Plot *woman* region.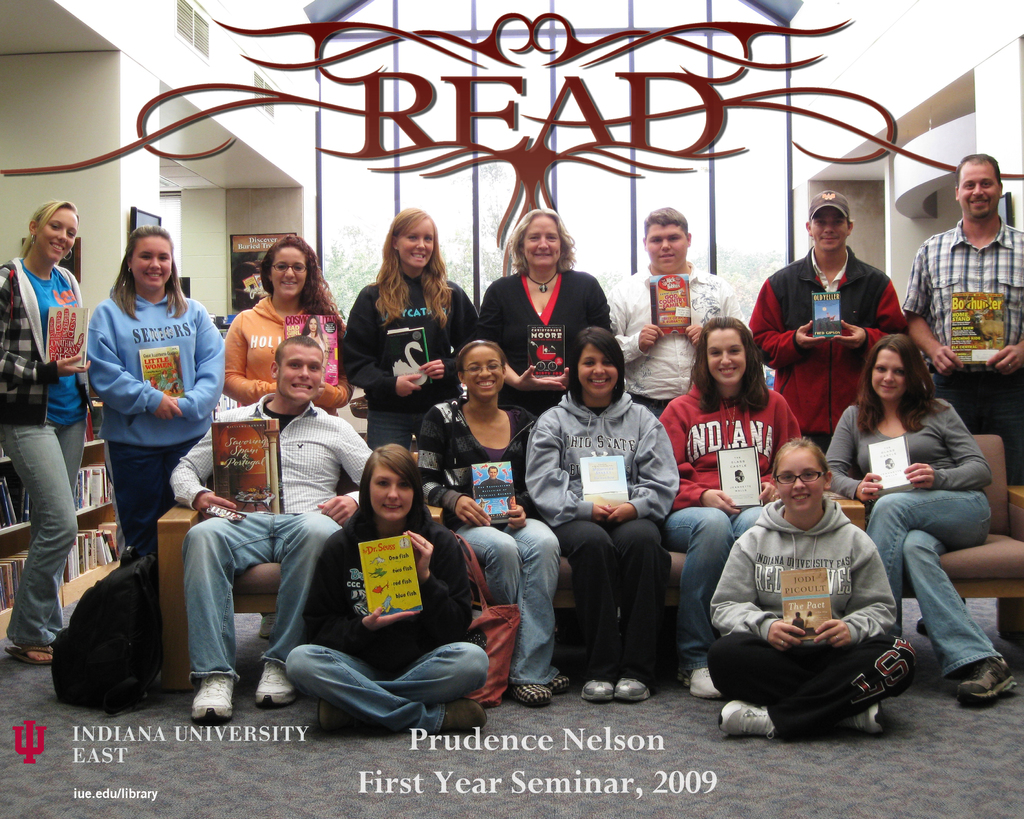
Plotted at (0, 198, 96, 665).
